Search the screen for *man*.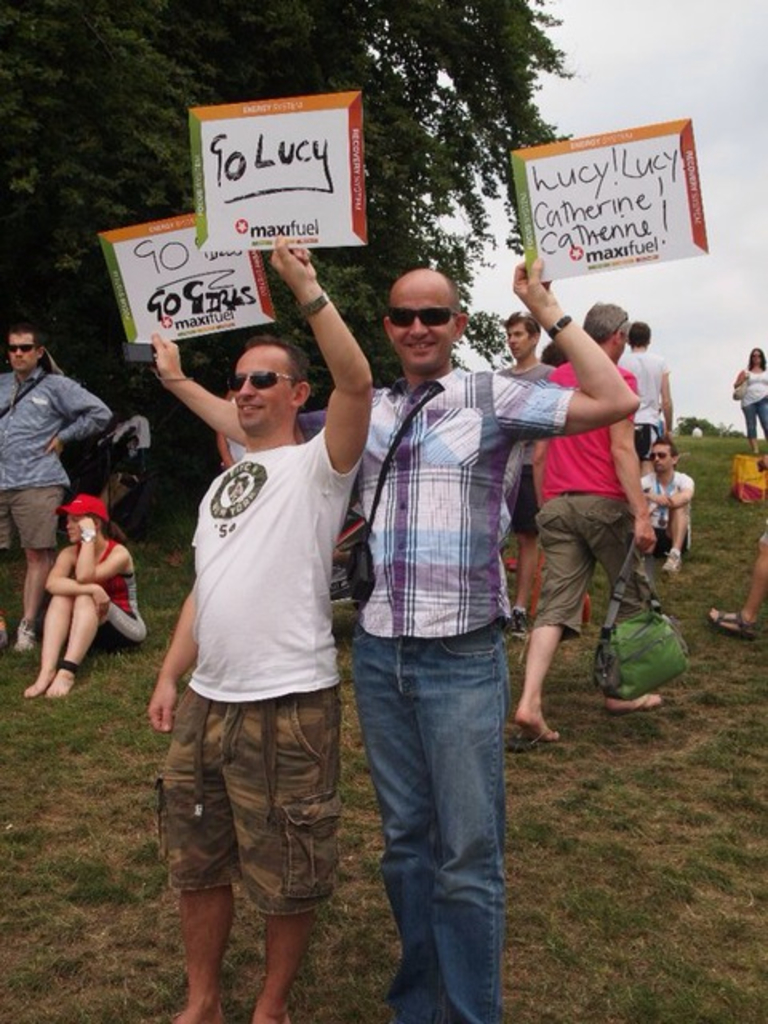
Found at {"x1": 498, "y1": 312, "x2": 555, "y2": 635}.
